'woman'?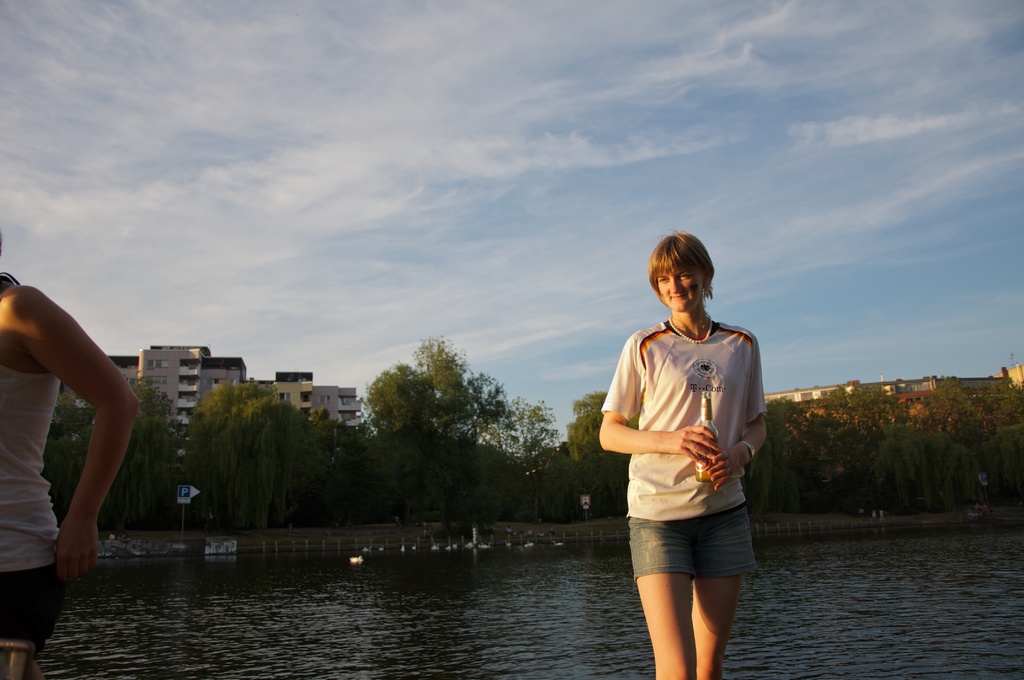
{"x1": 0, "y1": 229, "x2": 136, "y2": 679}
